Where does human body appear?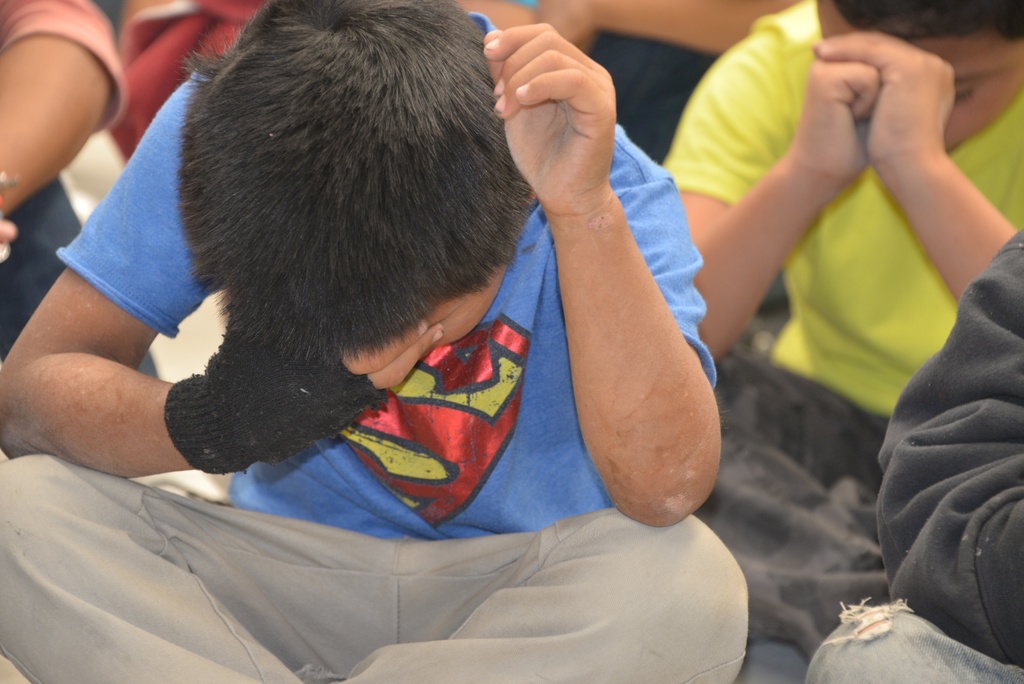
Appears at 801:215:1023:683.
